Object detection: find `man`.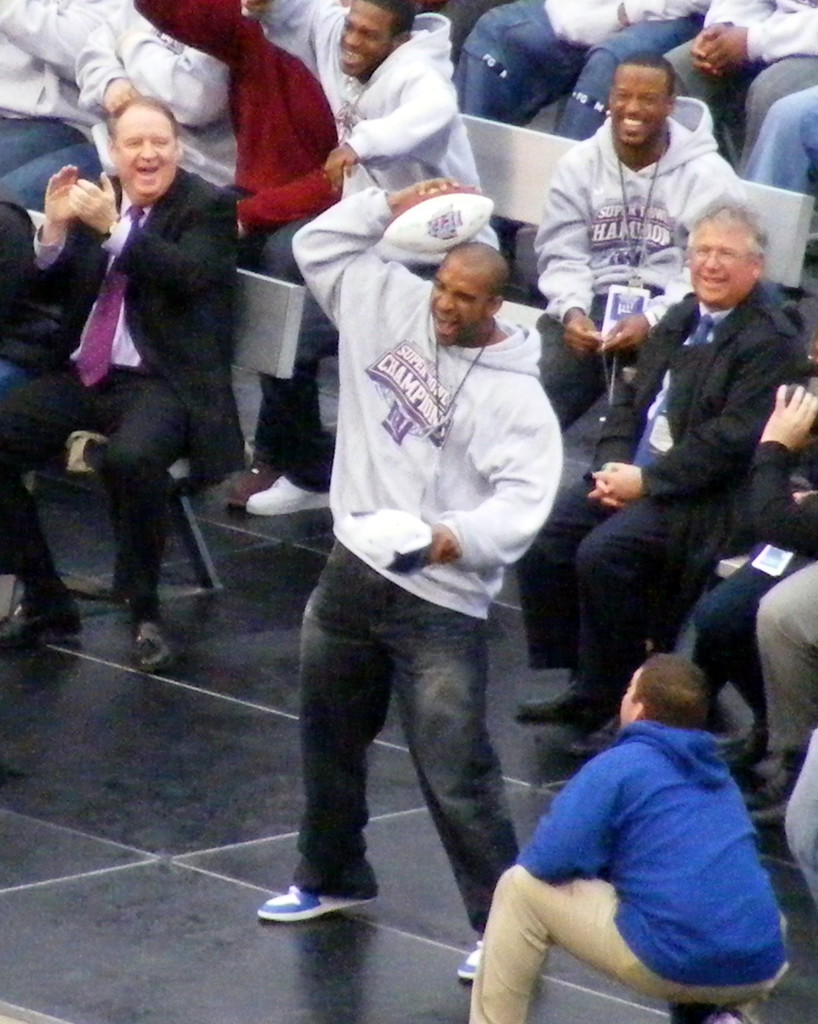
x1=751 y1=81 x2=817 y2=189.
